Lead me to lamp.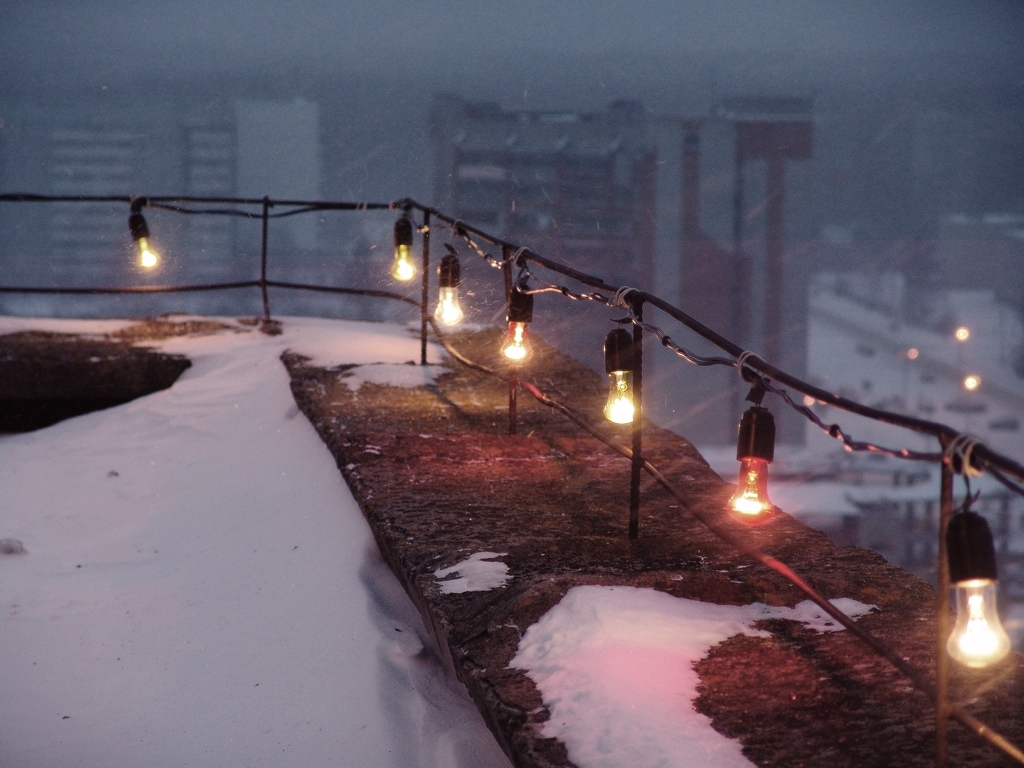
Lead to BBox(945, 455, 1015, 672).
